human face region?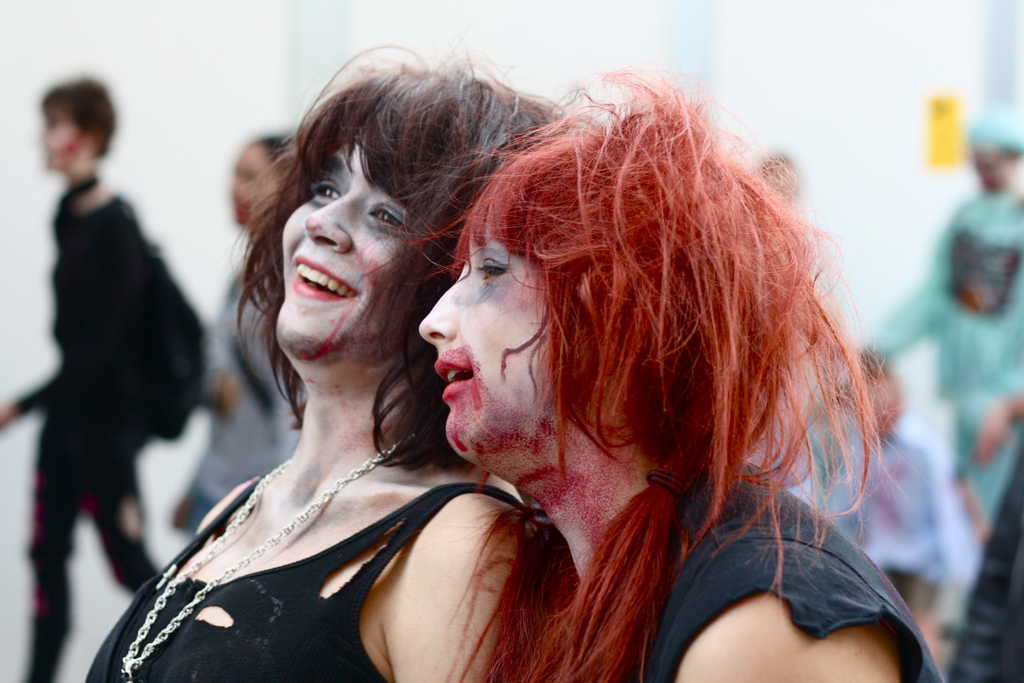
[418,209,568,456]
